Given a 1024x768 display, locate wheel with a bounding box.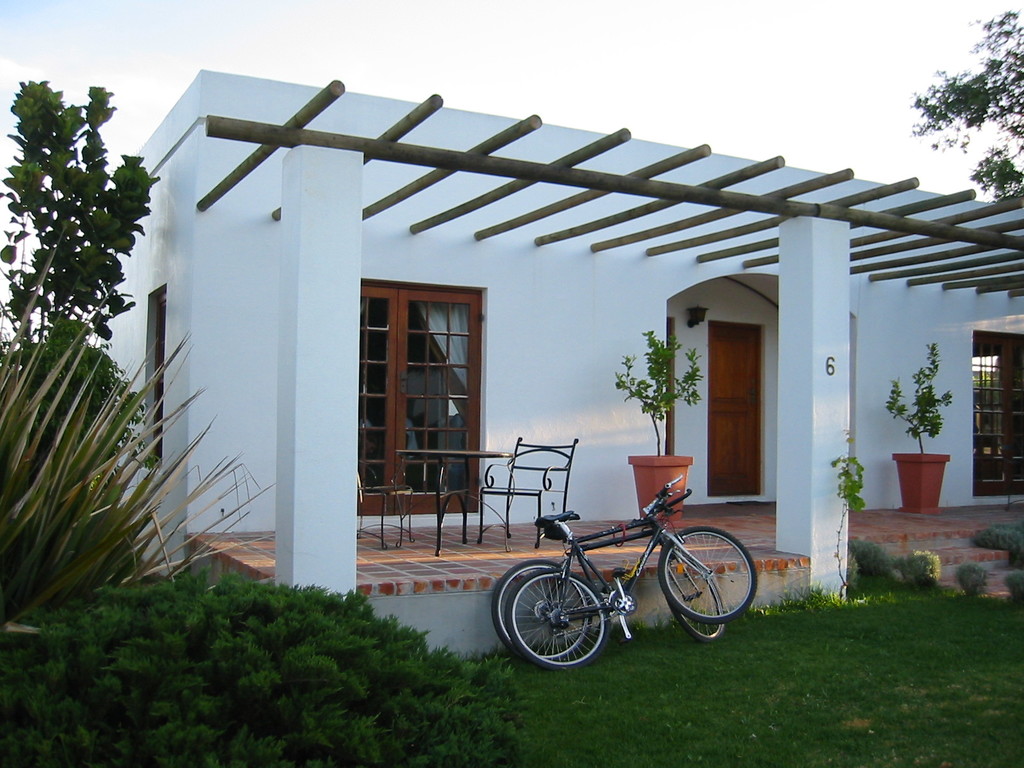
Located: rect(657, 524, 757, 627).
